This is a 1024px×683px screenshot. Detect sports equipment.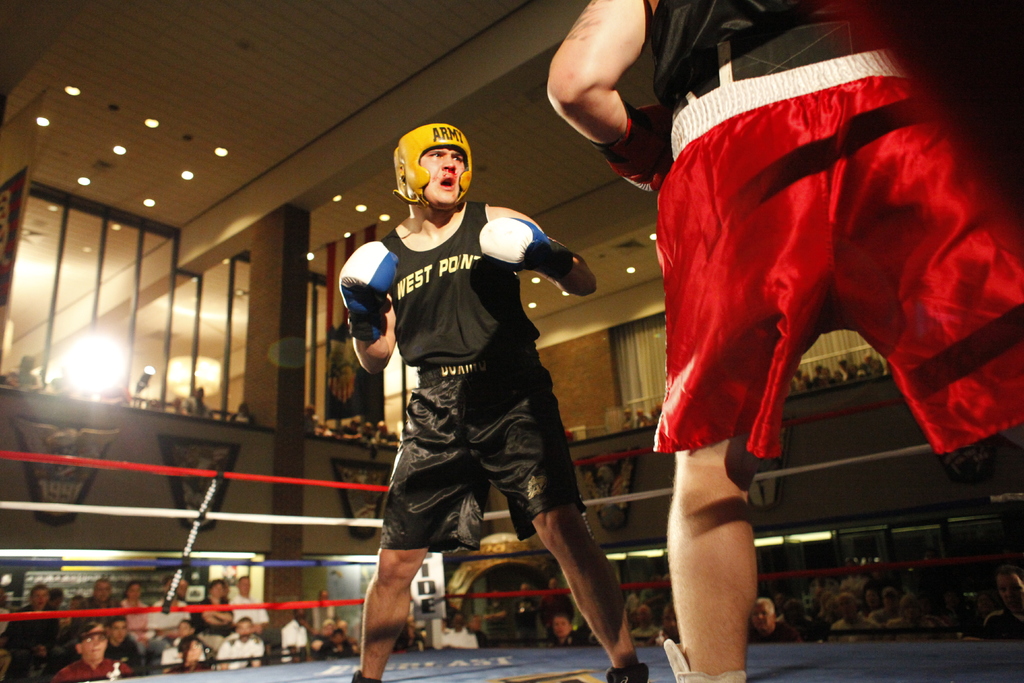
bbox=[589, 99, 670, 193].
